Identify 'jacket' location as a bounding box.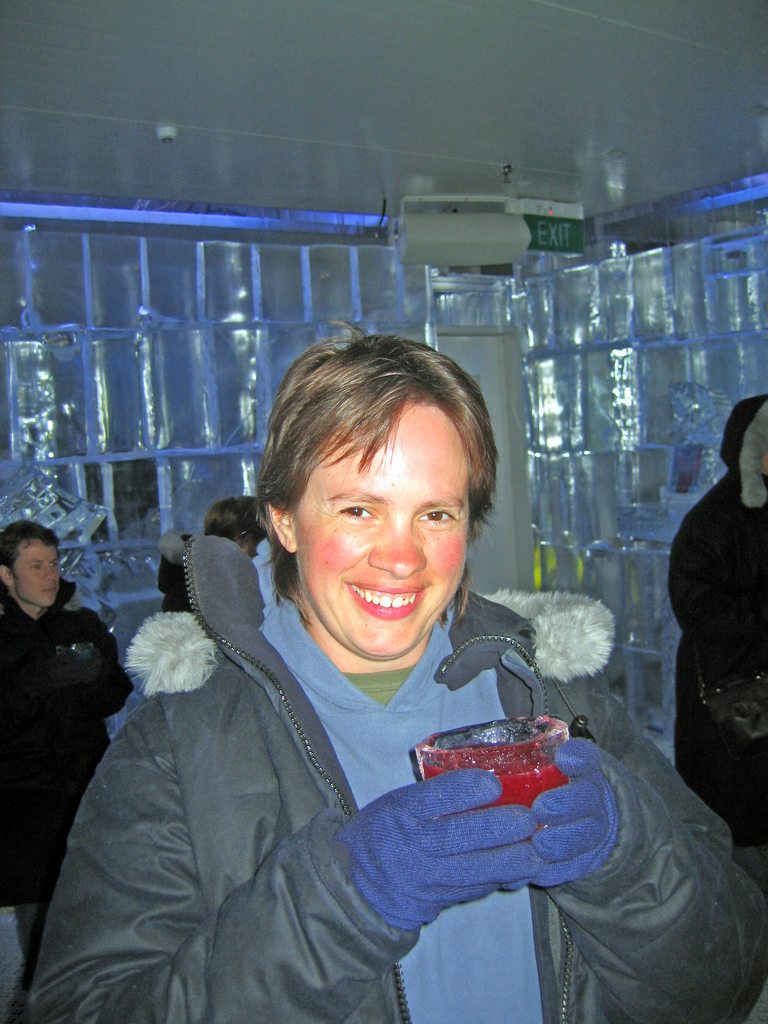
[24,532,767,1023].
